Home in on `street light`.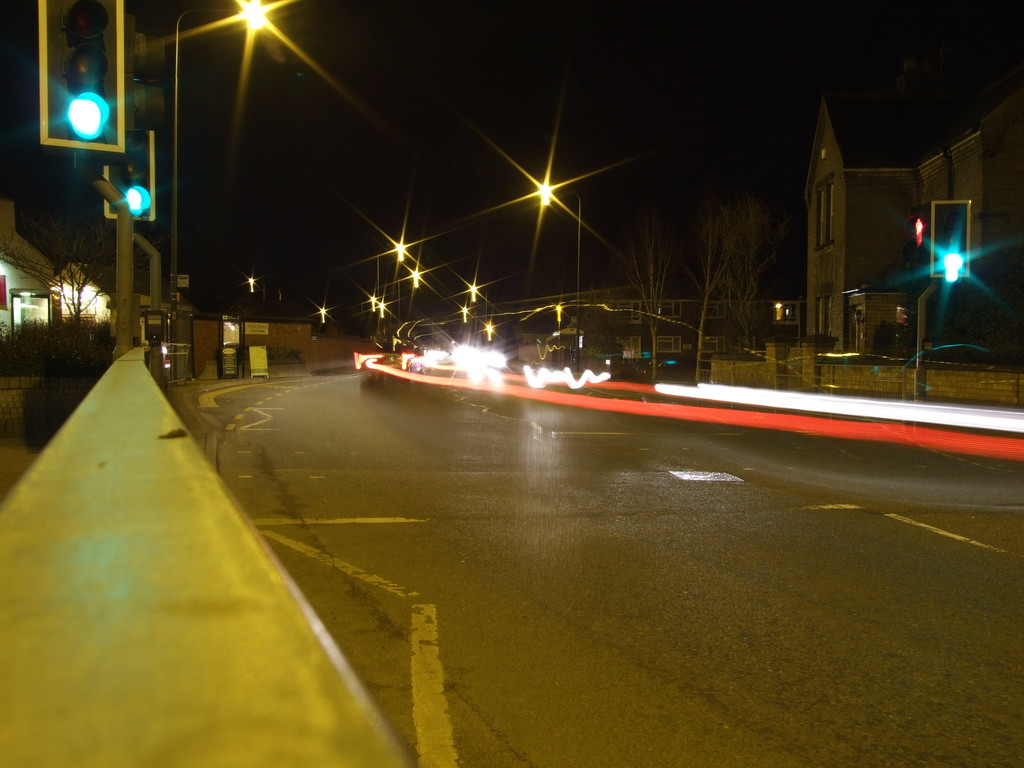
Homed in at box=[373, 237, 409, 300].
